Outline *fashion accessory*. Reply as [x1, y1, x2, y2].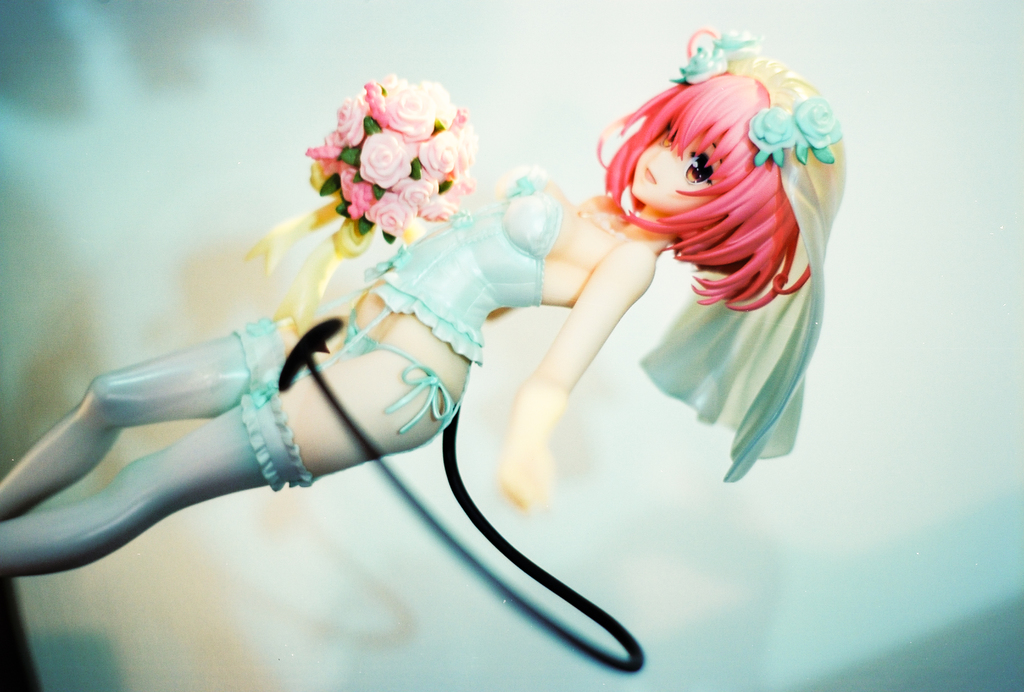
[745, 106, 801, 167].
